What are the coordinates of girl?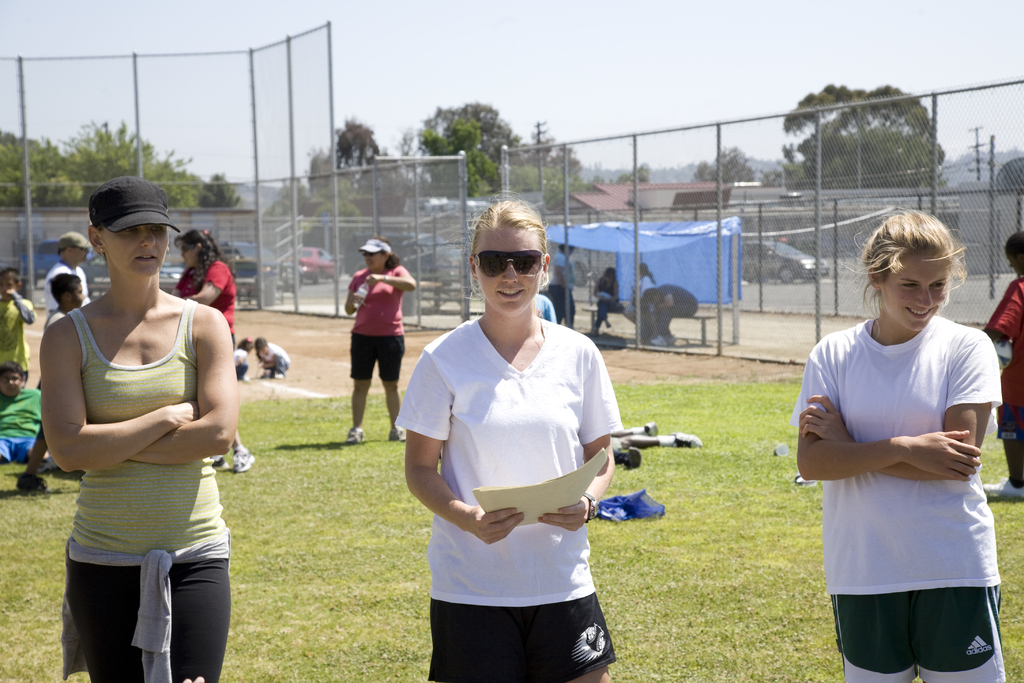
bbox=(783, 204, 1012, 682).
